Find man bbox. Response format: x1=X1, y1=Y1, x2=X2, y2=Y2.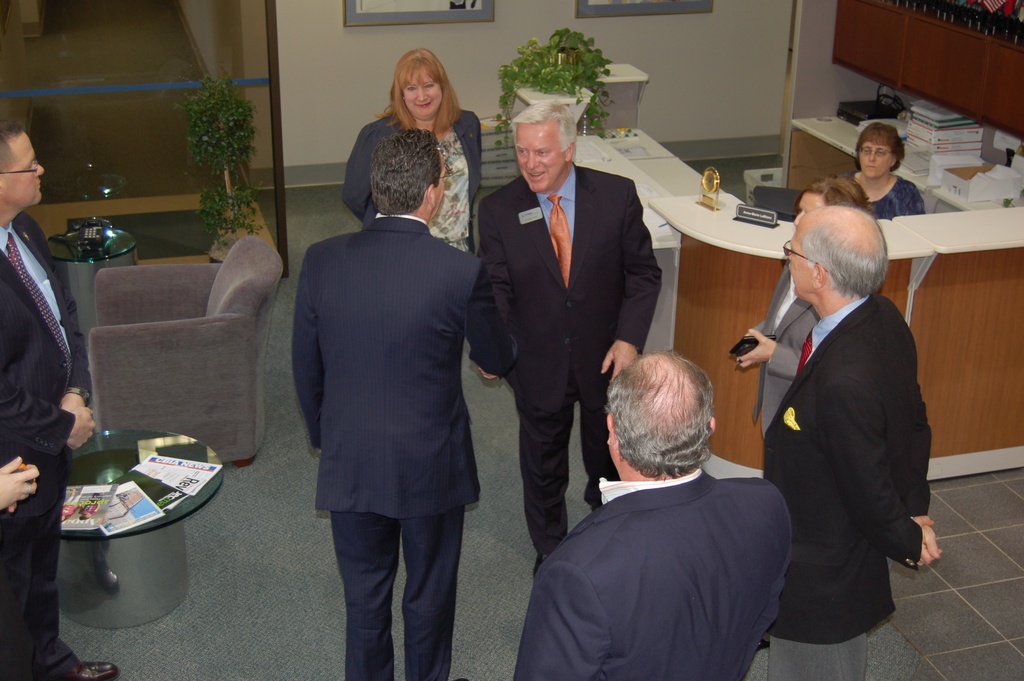
x1=763, y1=209, x2=943, y2=680.
